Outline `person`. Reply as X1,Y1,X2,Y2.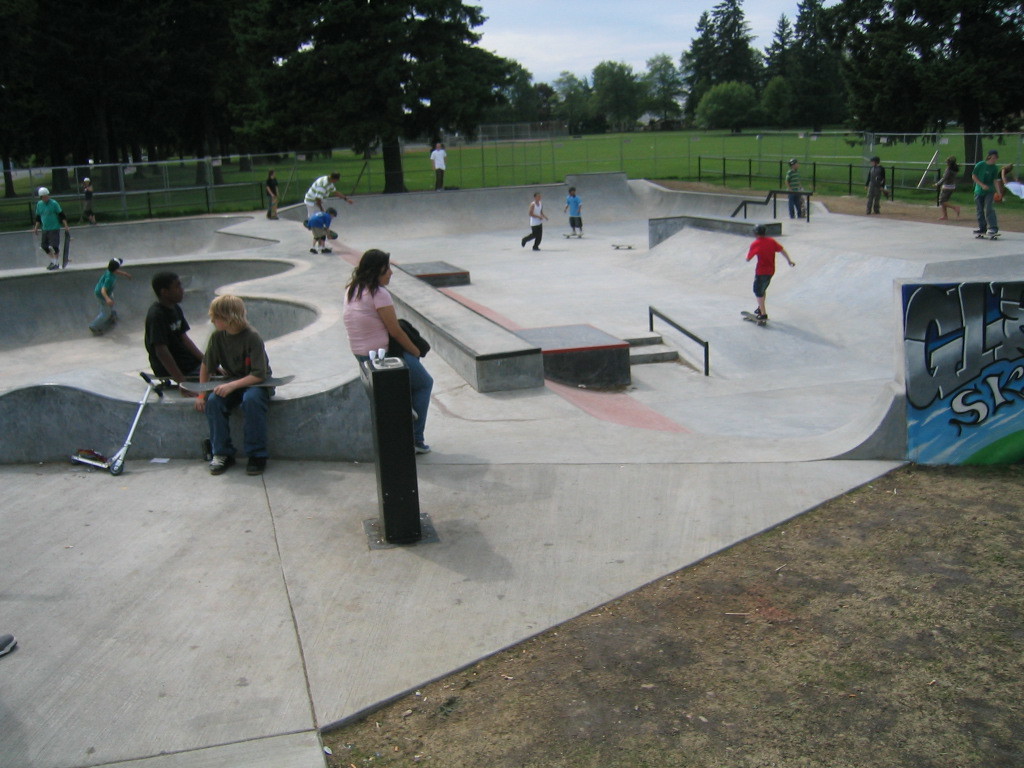
970,154,1004,238.
